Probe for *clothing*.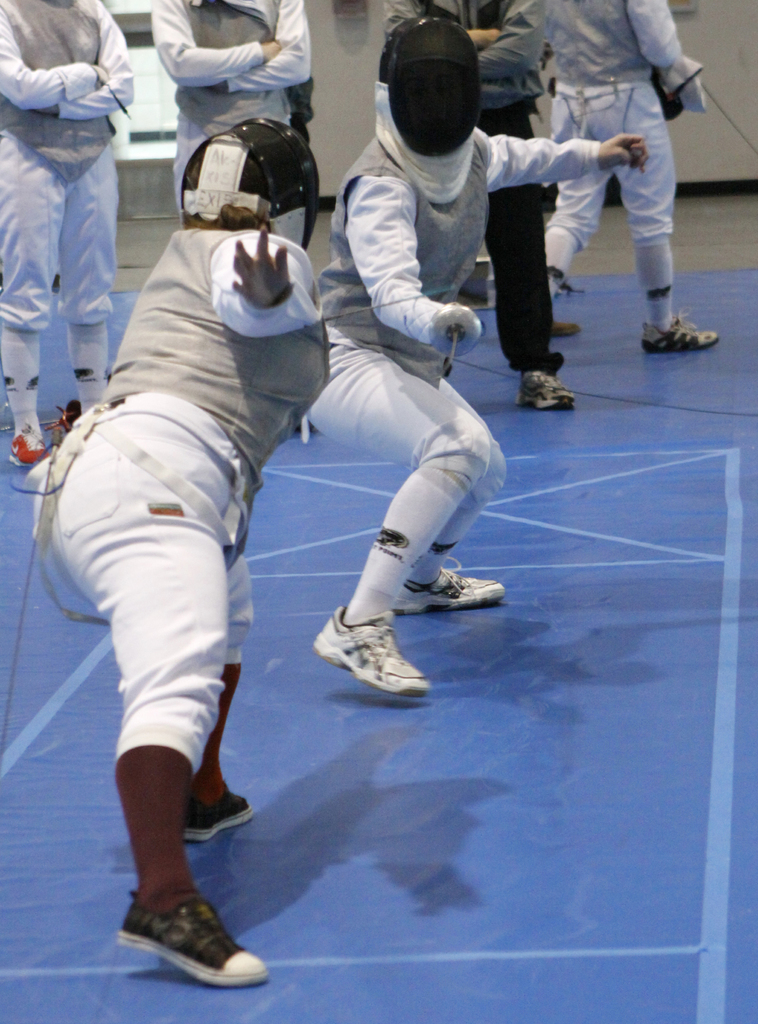
Probe result: select_region(39, 145, 316, 871).
